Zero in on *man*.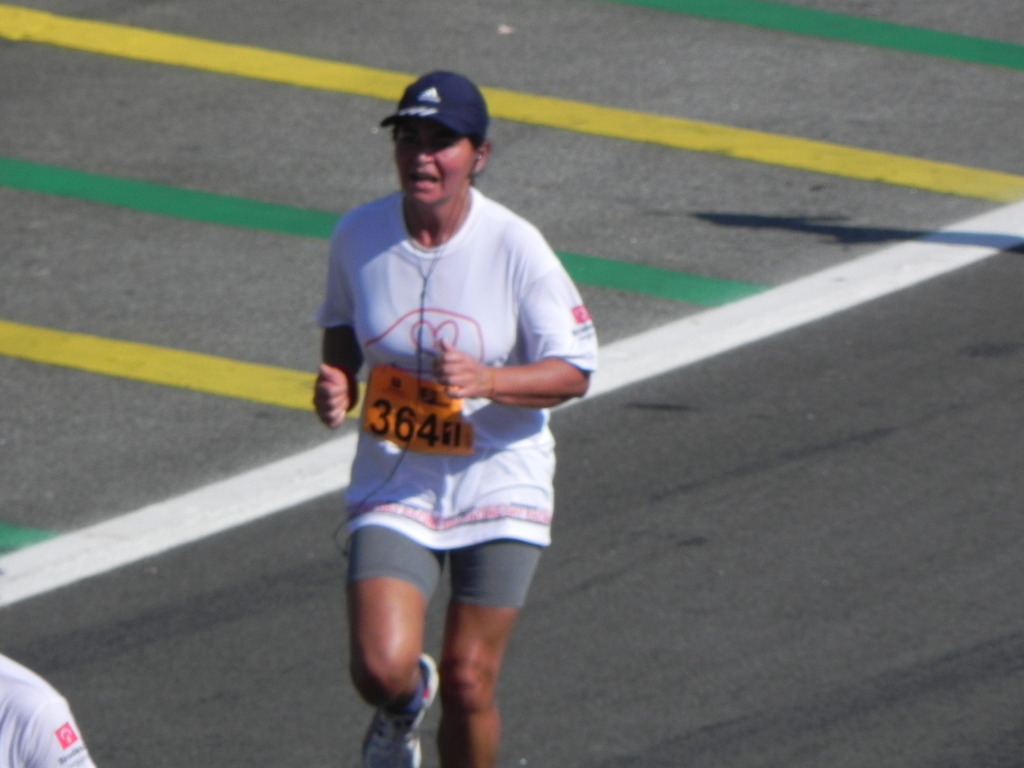
Zeroed in: box(303, 63, 584, 767).
